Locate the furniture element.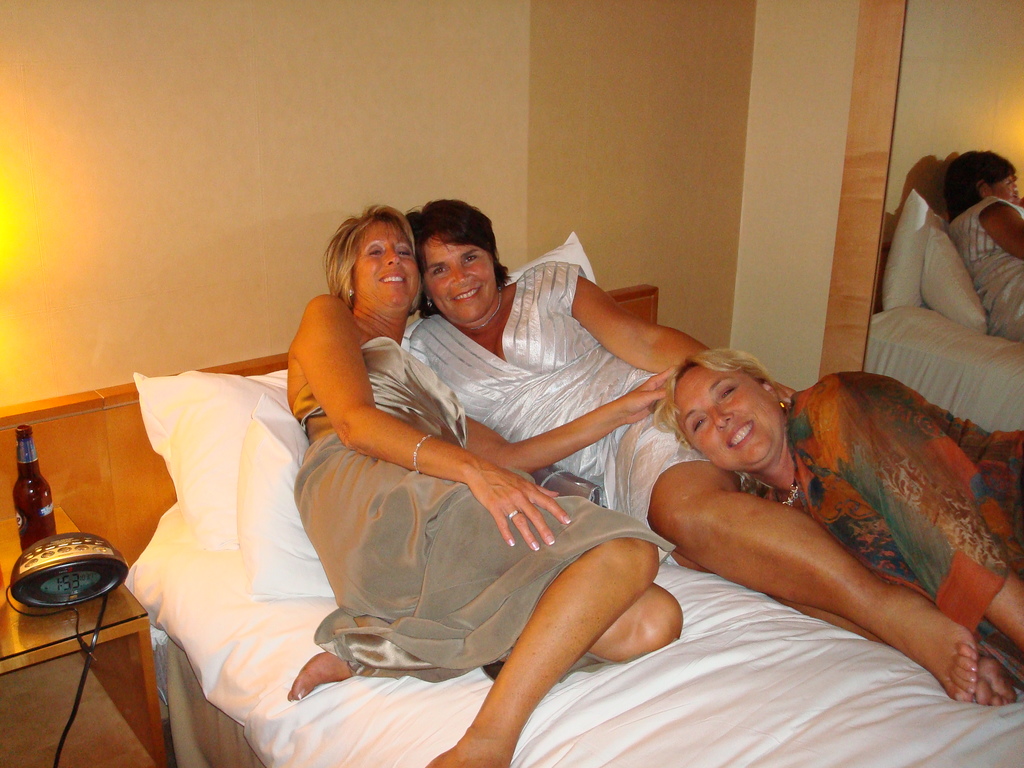
Element bbox: [0, 284, 1023, 767].
